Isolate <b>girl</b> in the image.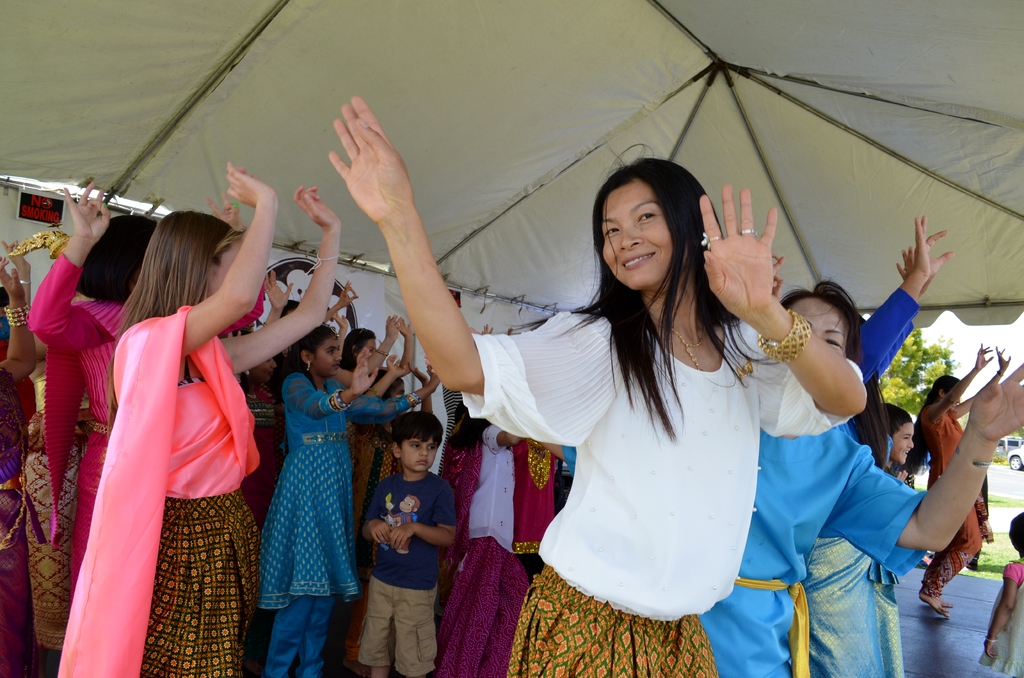
Isolated region: [321,93,868,677].
